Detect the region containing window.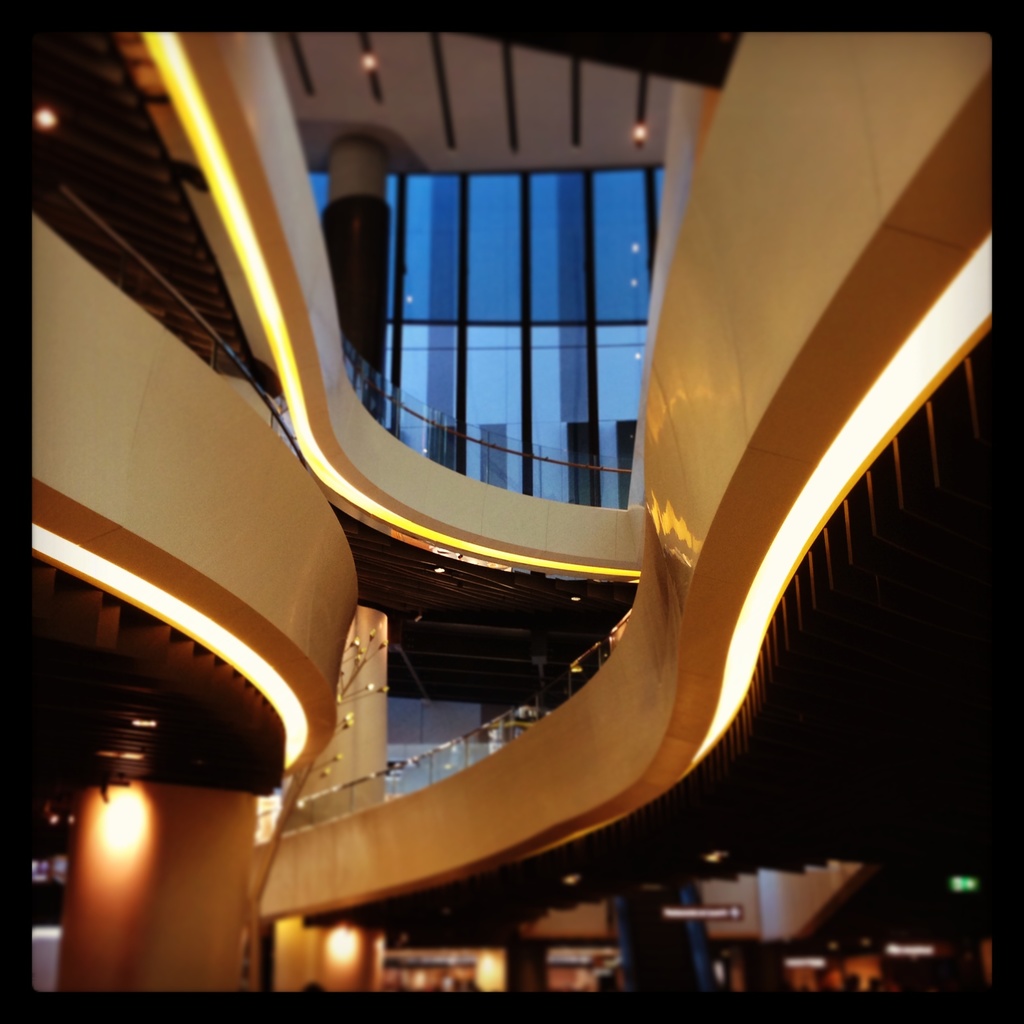
pyautogui.locateOnScreen(367, 118, 665, 490).
